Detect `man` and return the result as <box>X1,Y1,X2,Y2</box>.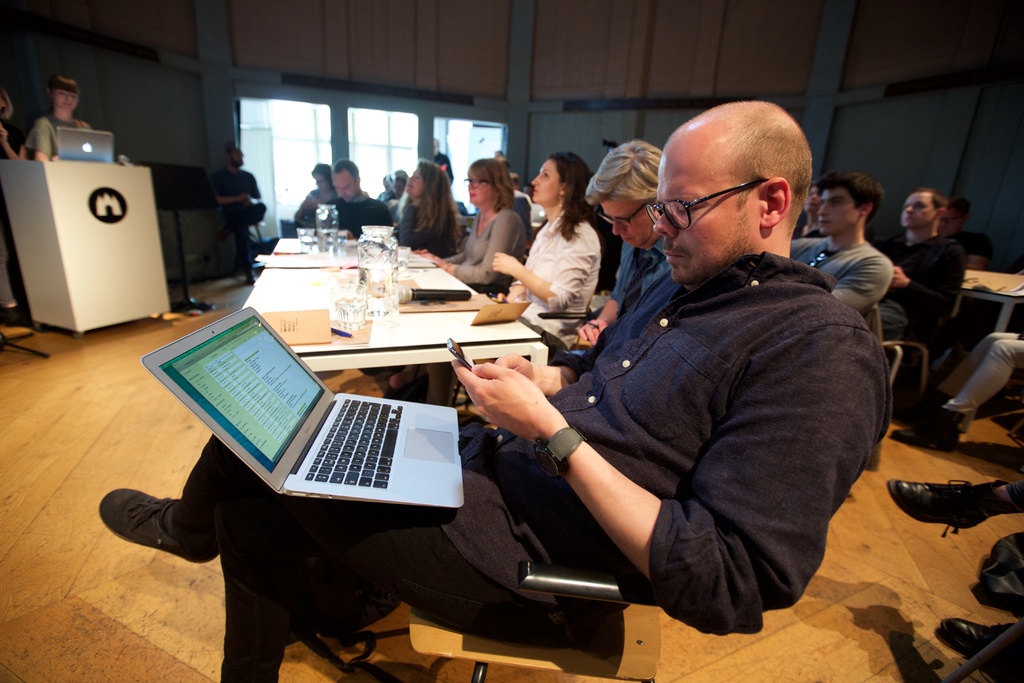
<box>788,167,894,310</box>.
